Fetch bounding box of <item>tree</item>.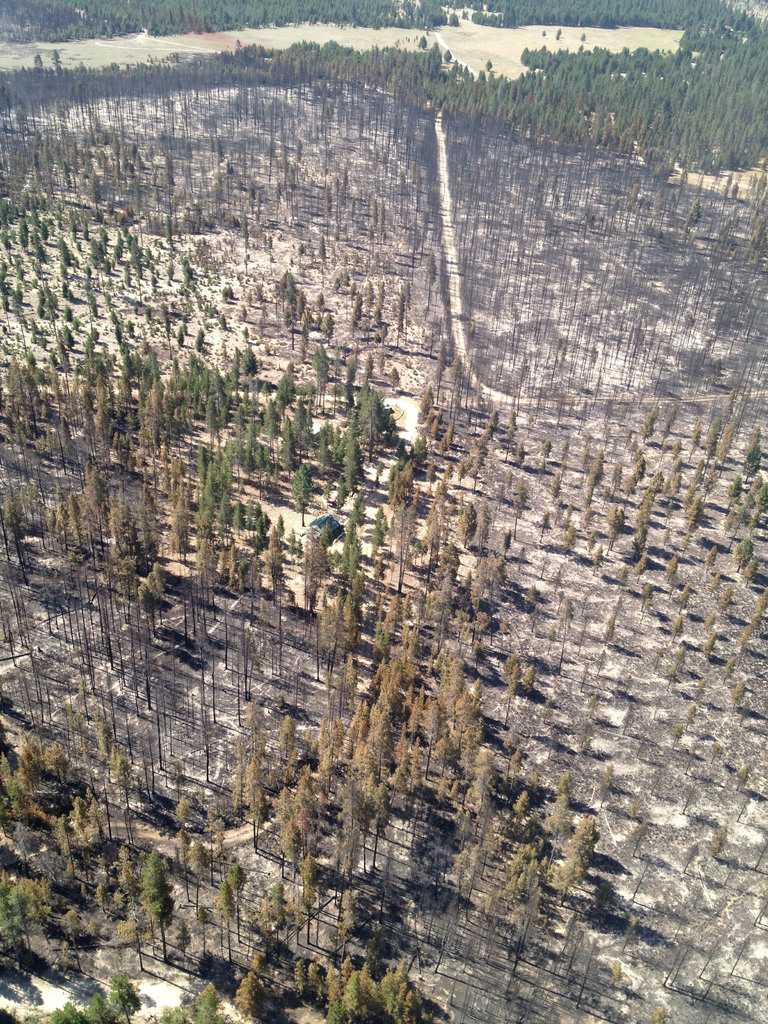
Bbox: bbox=(322, 311, 331, 337).
